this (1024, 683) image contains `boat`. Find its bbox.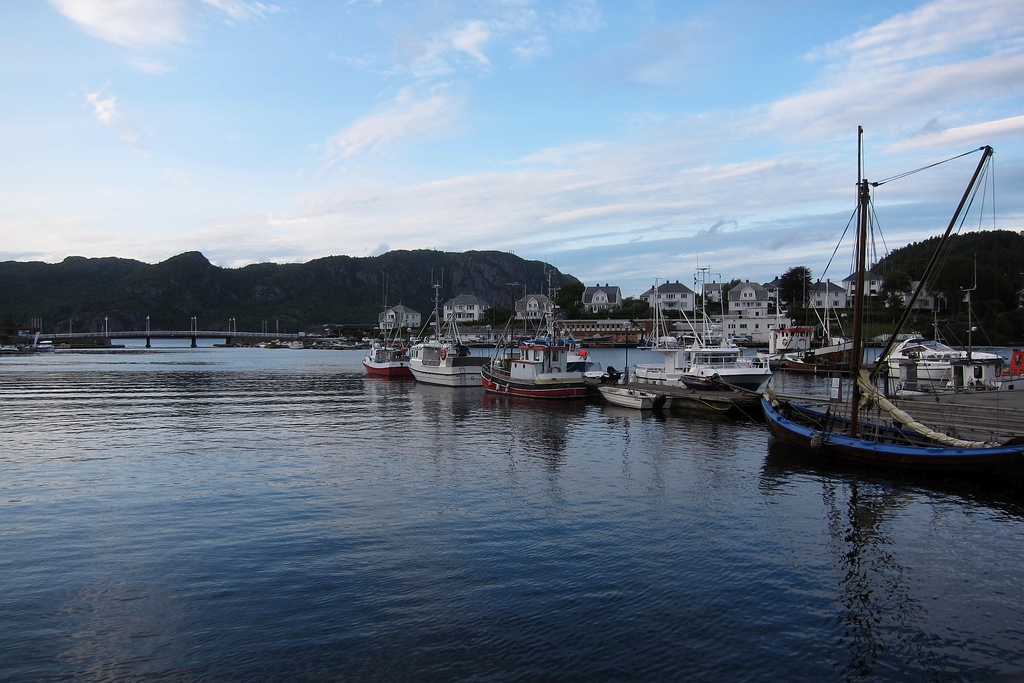
x1=765 y1=290 x2=858 y2=365.
